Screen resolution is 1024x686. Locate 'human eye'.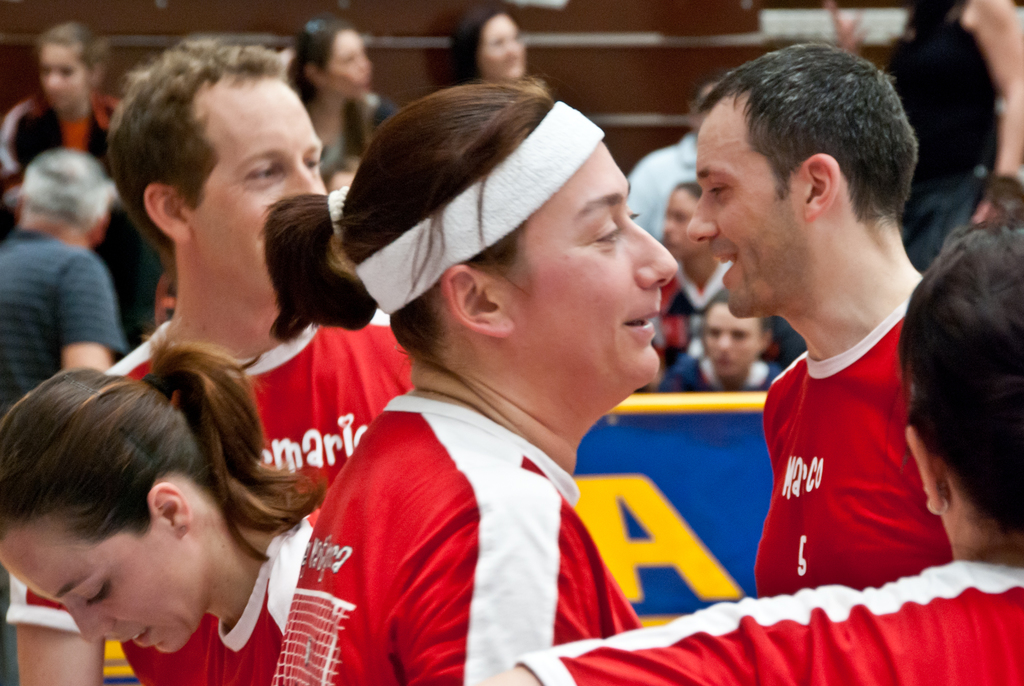
[307,154,323,172].
